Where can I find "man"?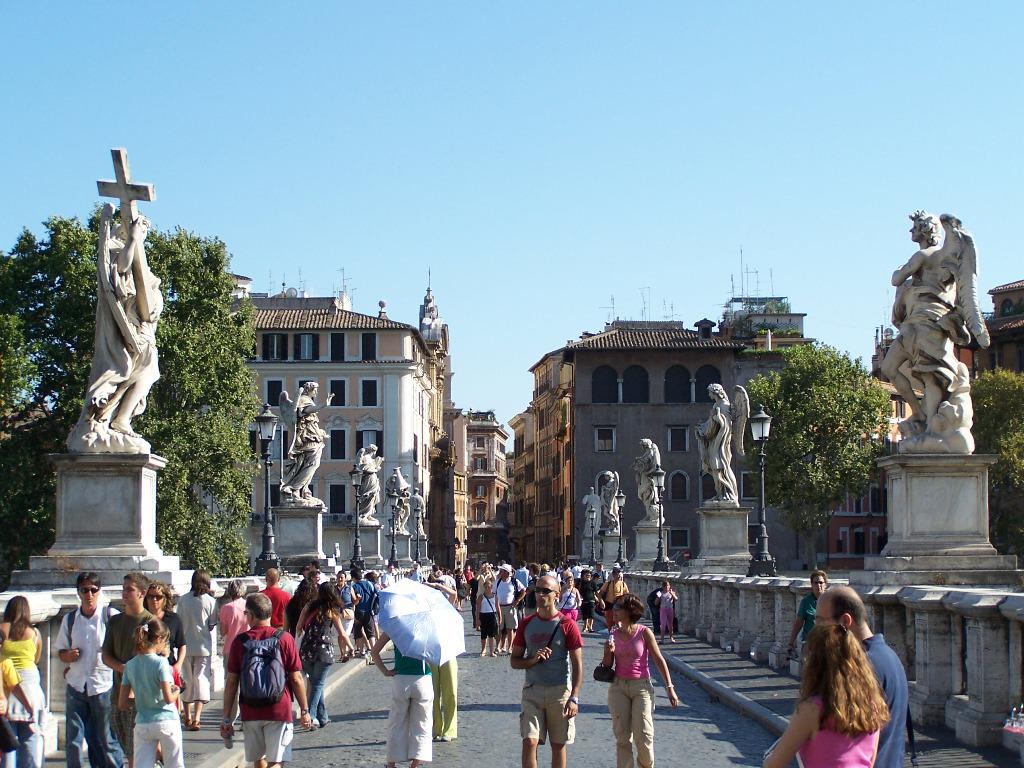
You can find it at 257/567/291/627.
